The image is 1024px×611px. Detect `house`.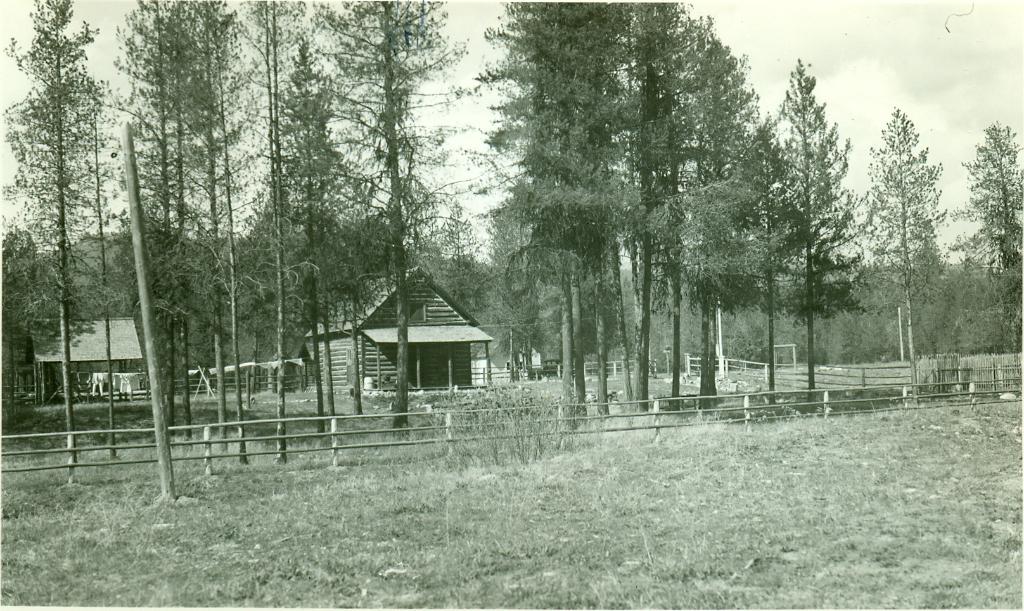
Detection: x1=26, y1=316, x2=147, y2=402.
